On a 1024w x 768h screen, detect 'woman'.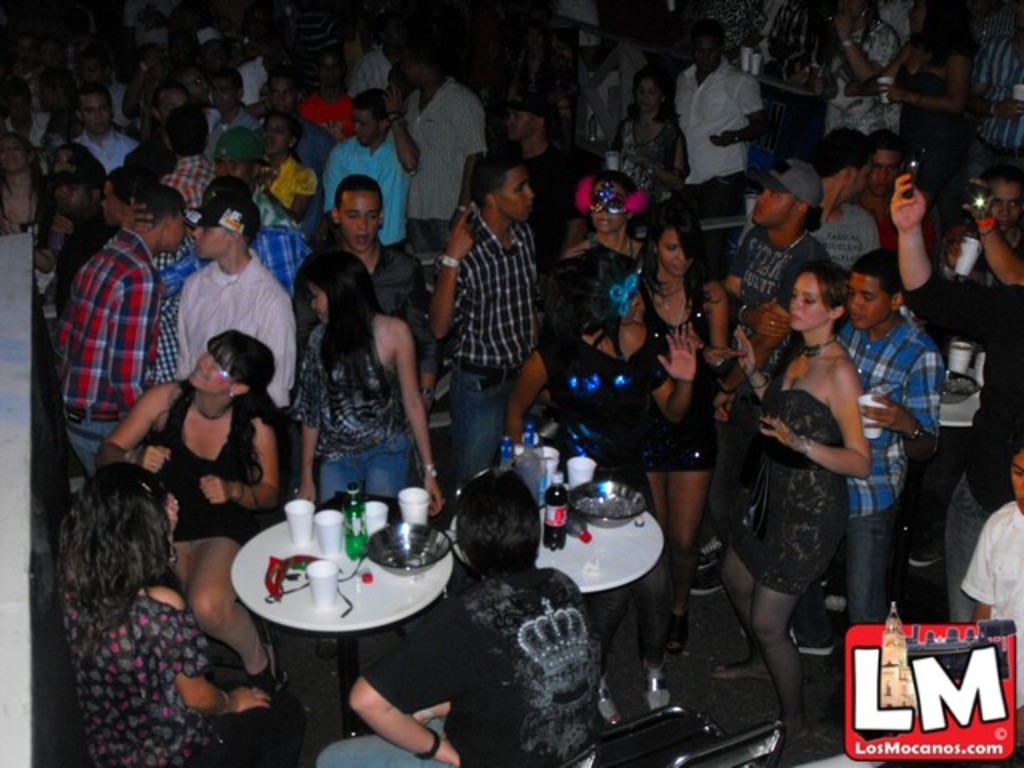
l=163, t=107, r=221, b=232.
